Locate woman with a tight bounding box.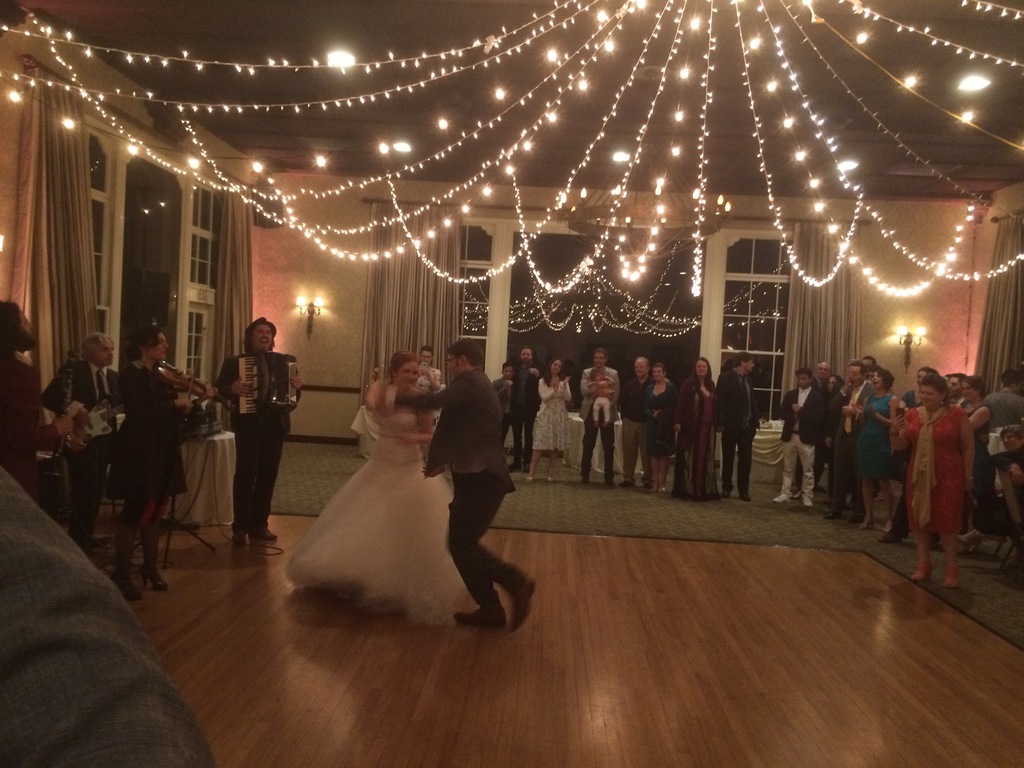
x1=115 y1=323 x2=222 y2=610.
